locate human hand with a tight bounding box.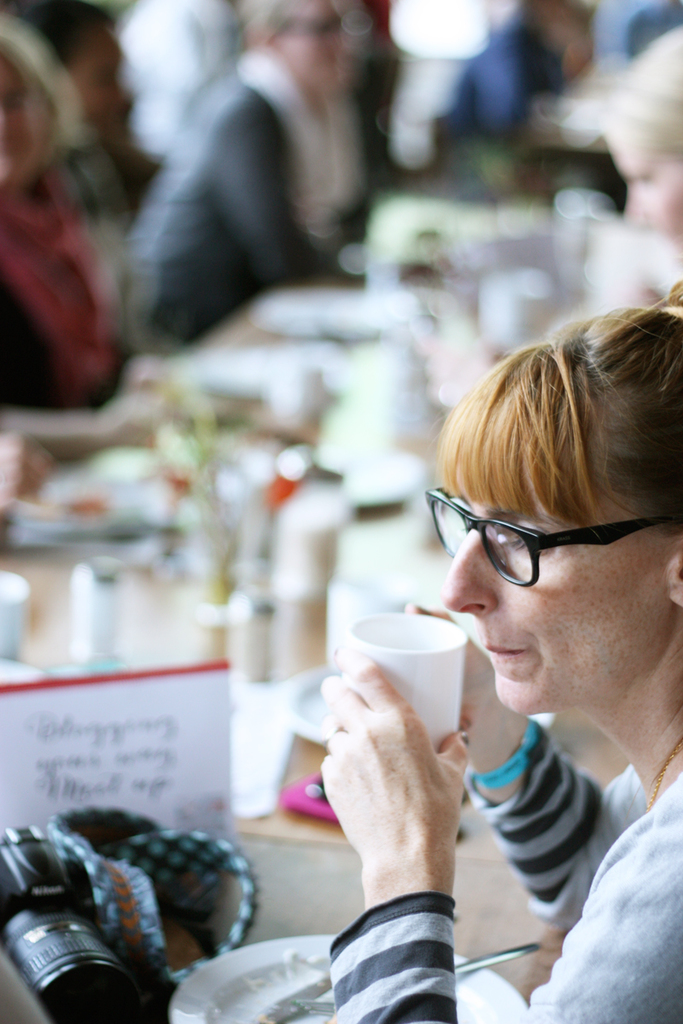
{"x1": 306, "y1": 652, "x2": 482, "y2": 940}.
